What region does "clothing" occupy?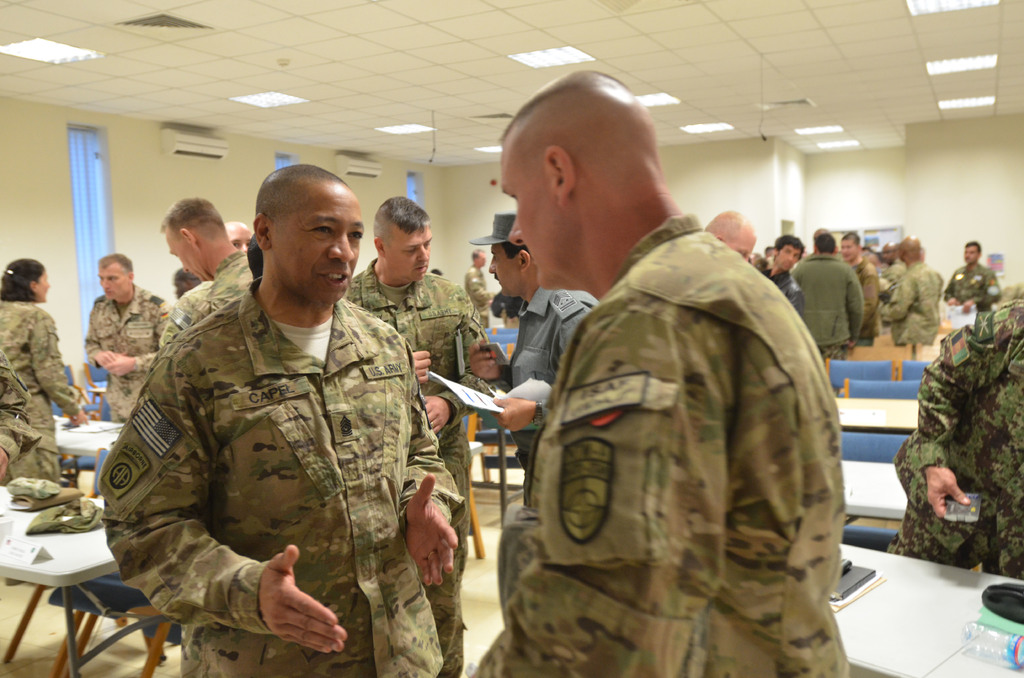
794,251,868,360.
